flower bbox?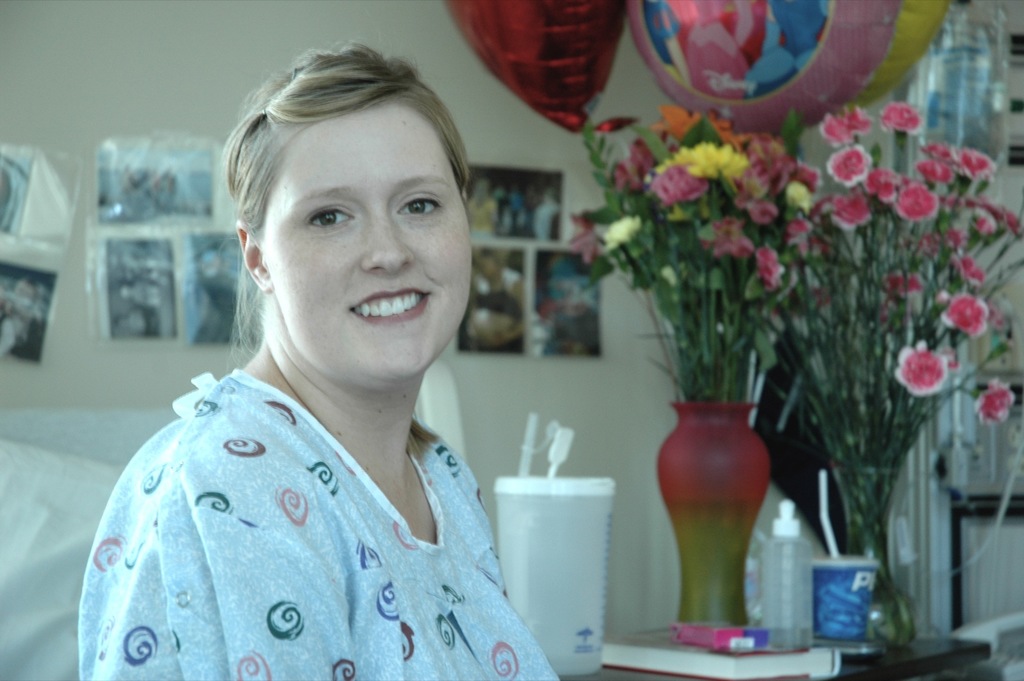
(950, 256, 986, 286)
